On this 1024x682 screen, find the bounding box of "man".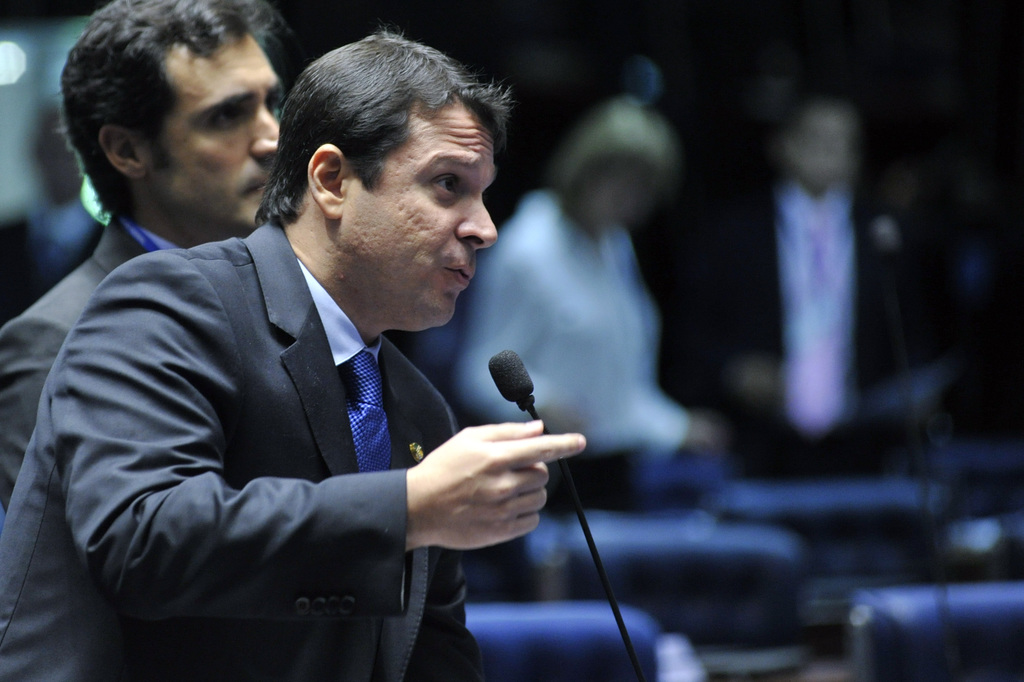
Bounding box: <region>0, 33, 603, 681</region>.
